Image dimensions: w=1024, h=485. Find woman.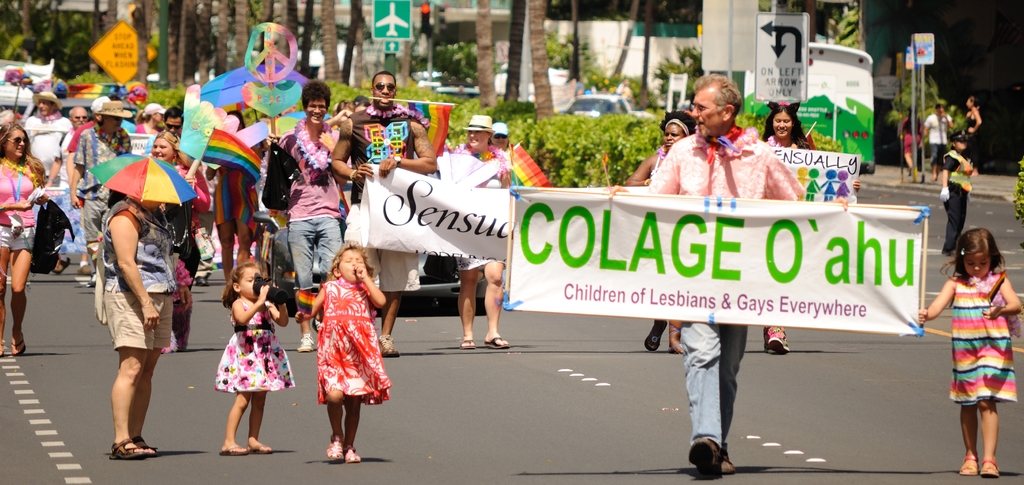
box(957, 90, 986, 178).
